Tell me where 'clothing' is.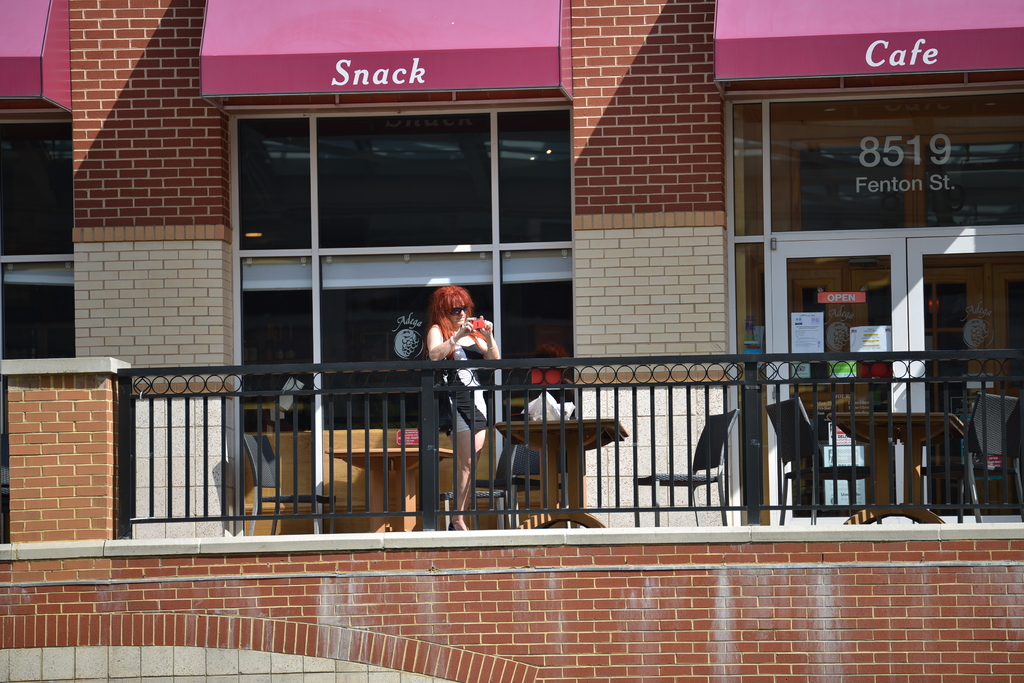
'clothing' is at {"left": 433, "top": 319, "right": 495, "bottom": 429}.
